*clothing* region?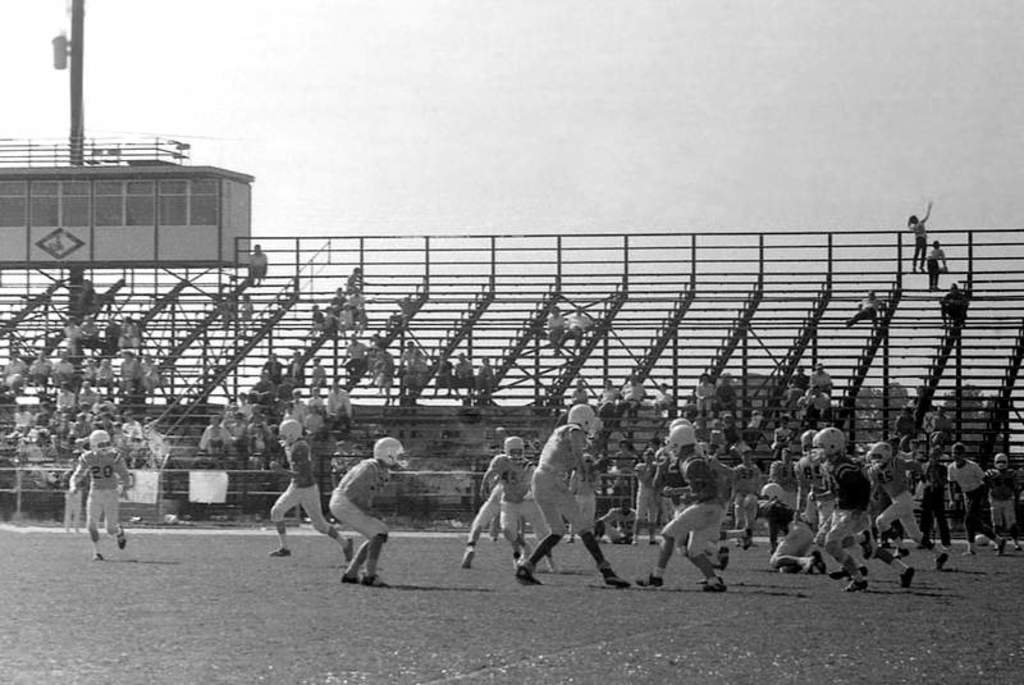
<bbox>564, 314, 595, 352</bbox>
